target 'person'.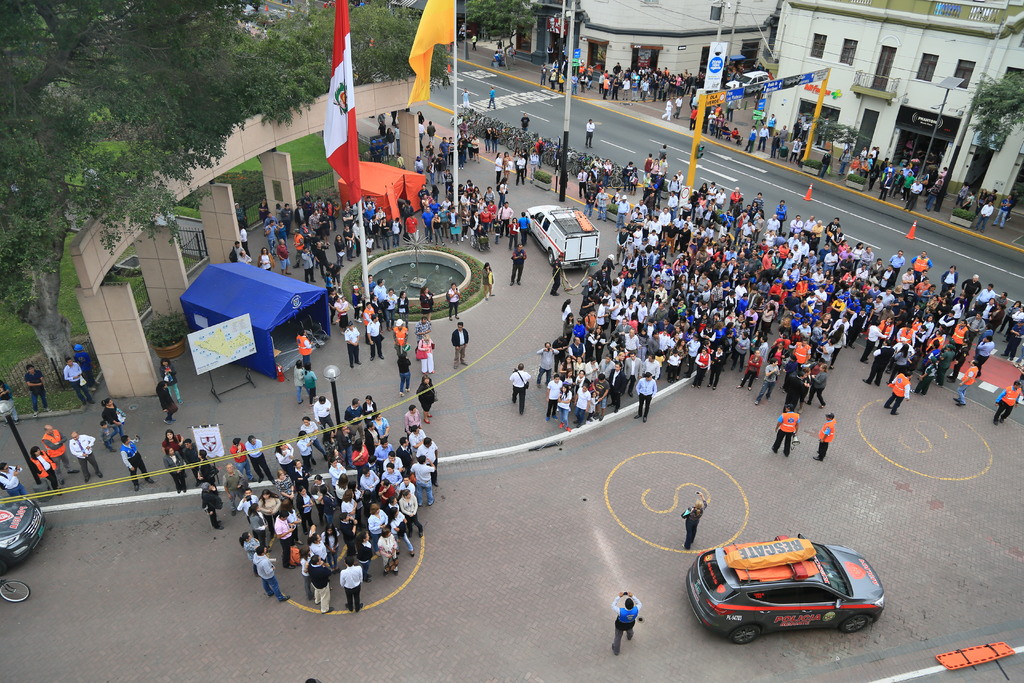
Target region: {"x1": 329, "y1": 1, "x2": 335, "y2": 13}.
